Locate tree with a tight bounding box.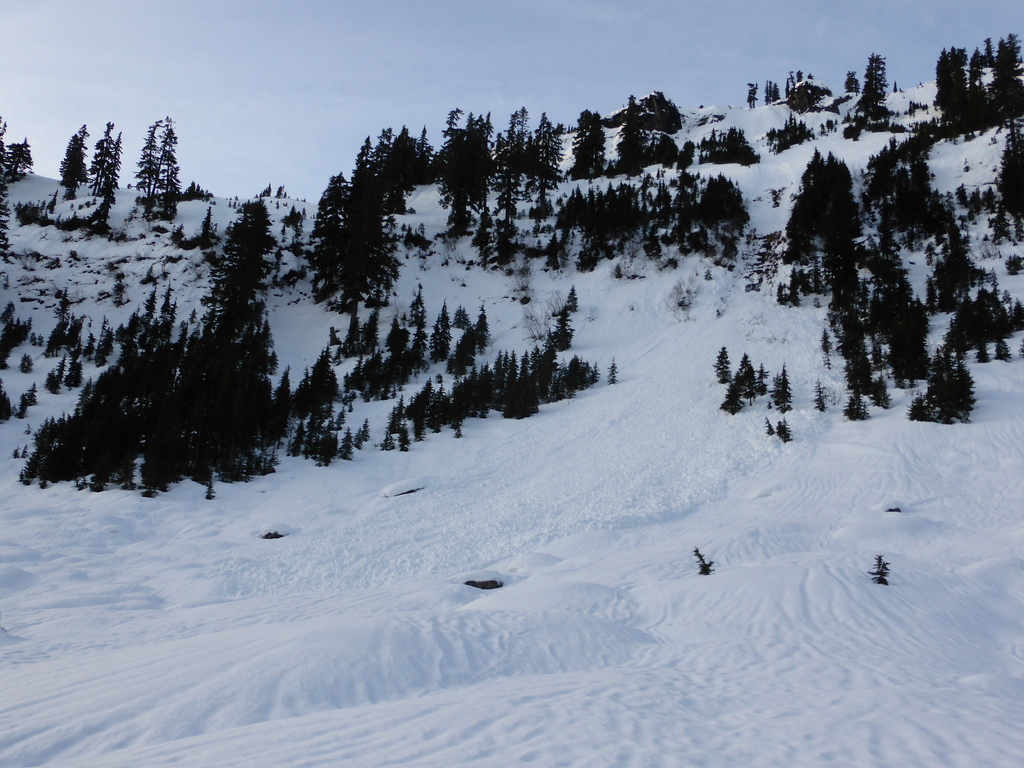
x1=133 y1=114 x2=189 y2=234.
